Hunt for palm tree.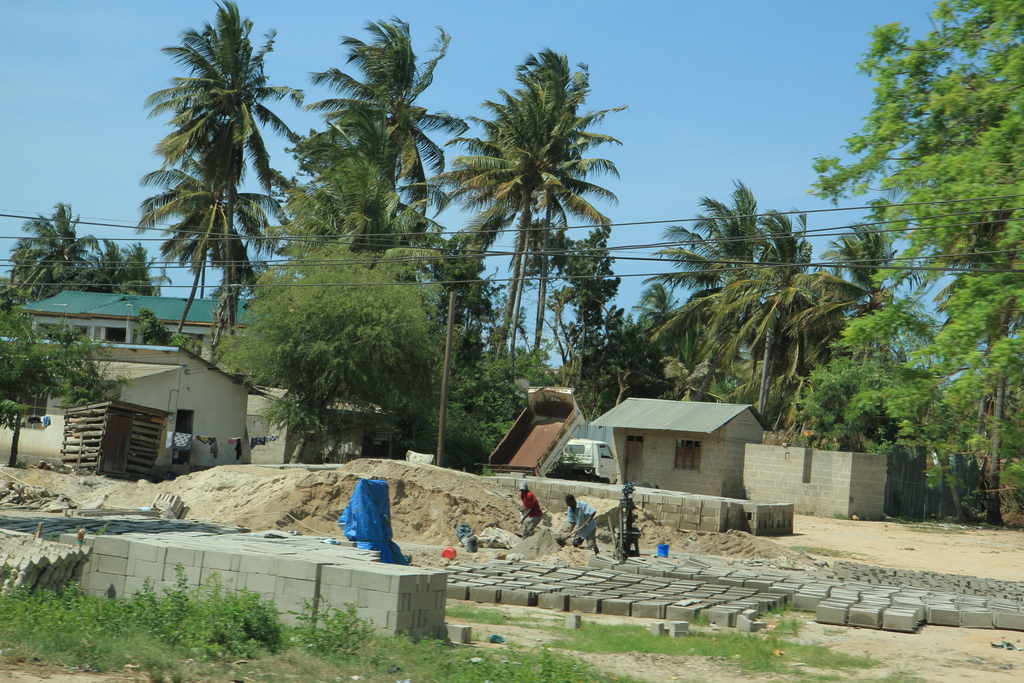
Hunted down at 139, 35, 291, 364.
